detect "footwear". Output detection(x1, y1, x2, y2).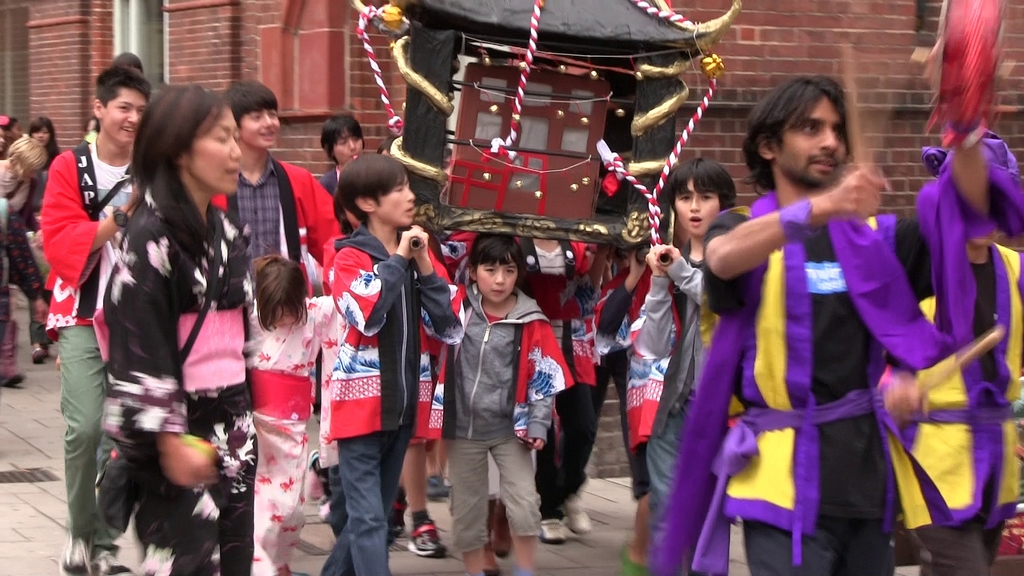
detection(29, 342, 48, 365).
